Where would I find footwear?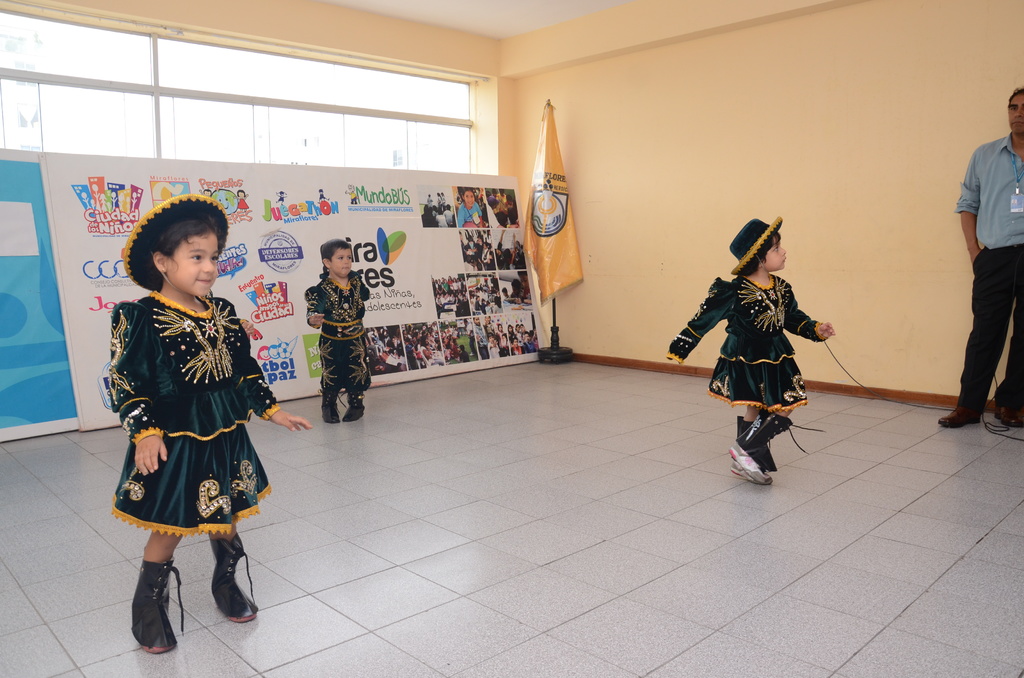
At region(127, 558, 179, 656).
